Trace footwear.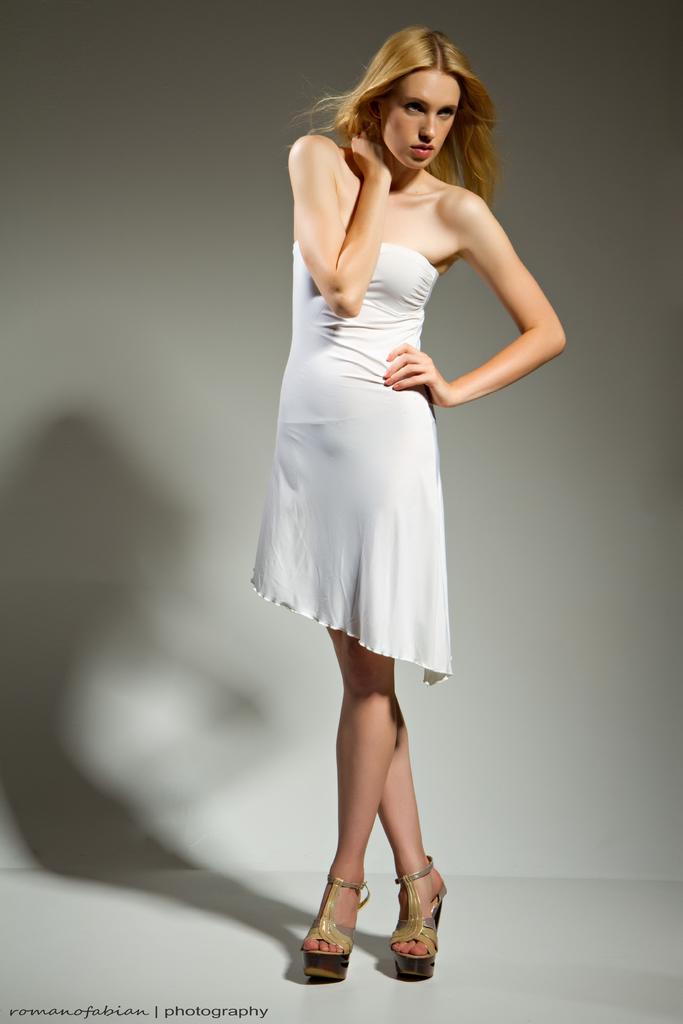
Traced to box=[306, 871, 384, 979].
